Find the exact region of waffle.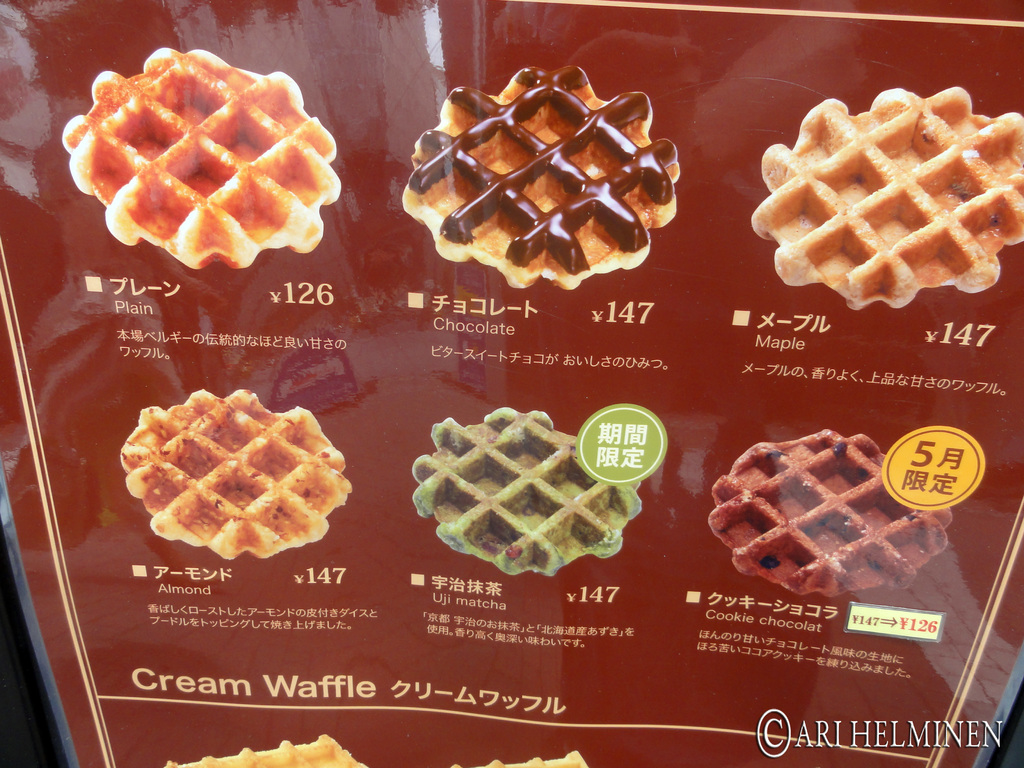
Exact region: bbox=(60, 47, 342, 272).
